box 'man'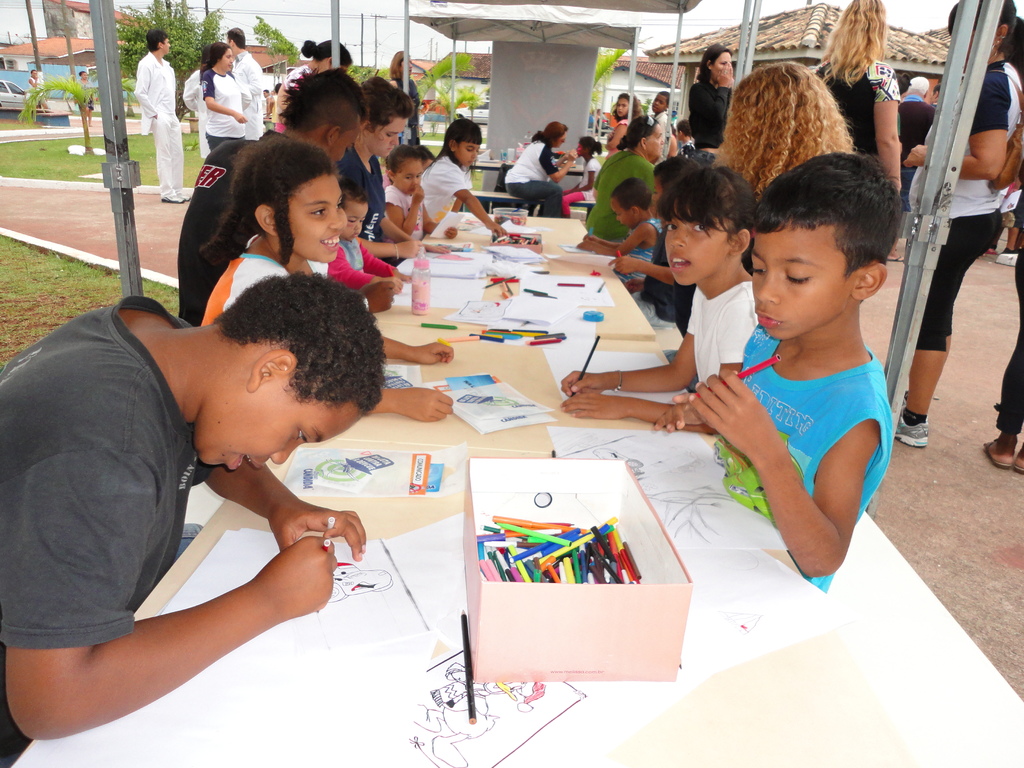
x1=129, y1=27, x2=194, y2=201
